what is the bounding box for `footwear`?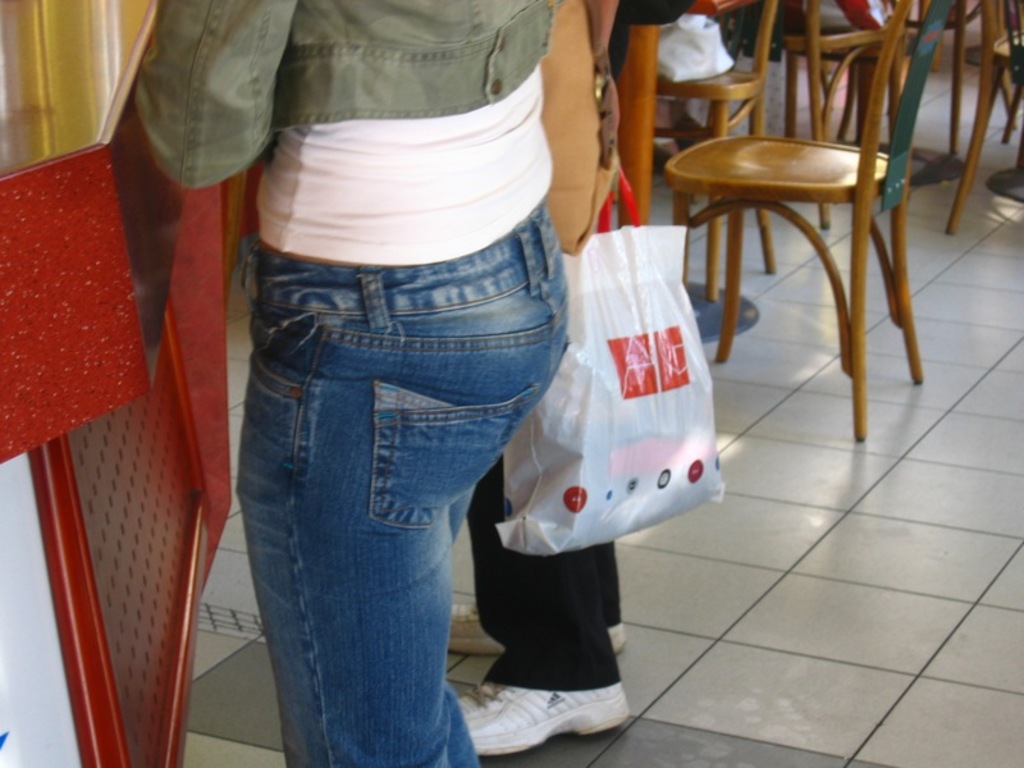
box=[475, 675, 630, 739].
